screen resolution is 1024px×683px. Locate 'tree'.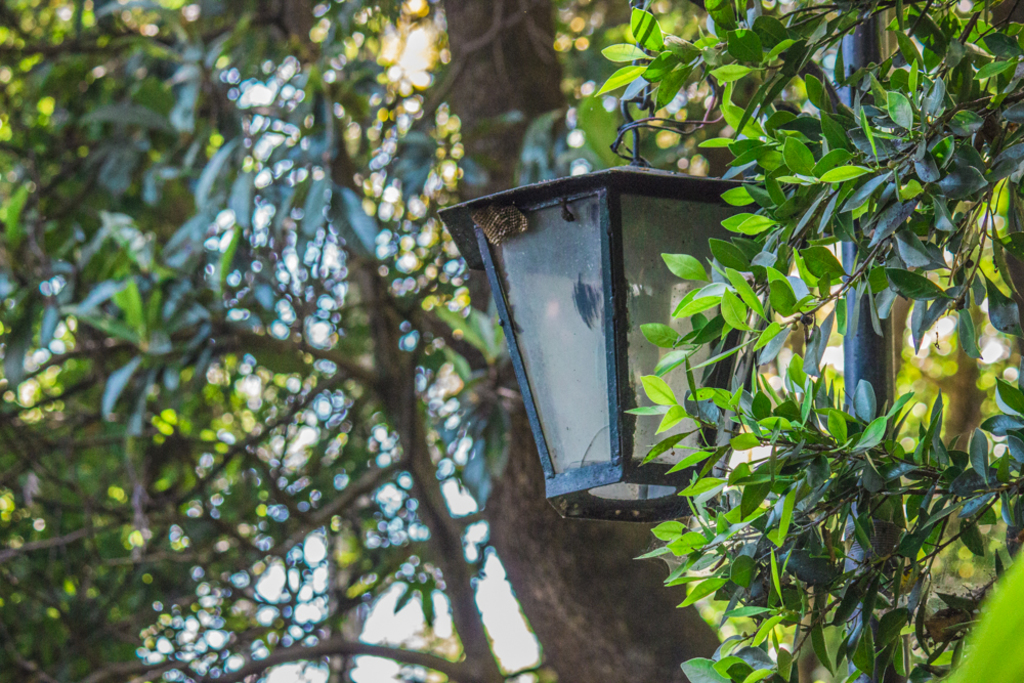
0/0/1021/682.
